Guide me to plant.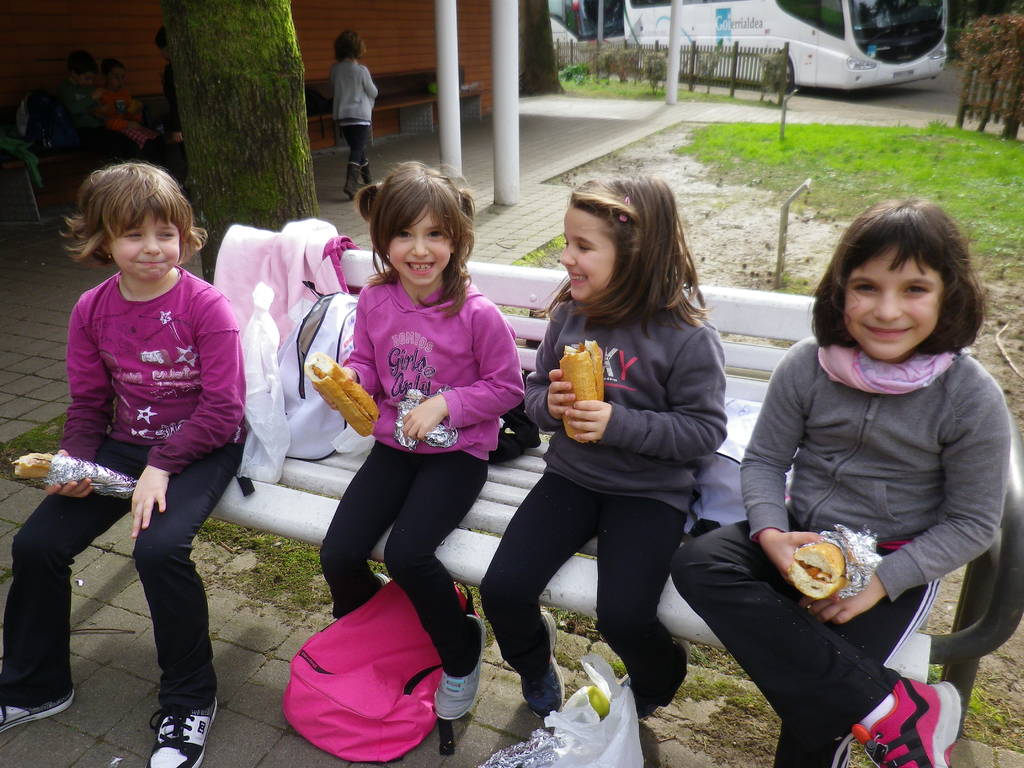
Guidance: locate(362, 556, 393, 580).
